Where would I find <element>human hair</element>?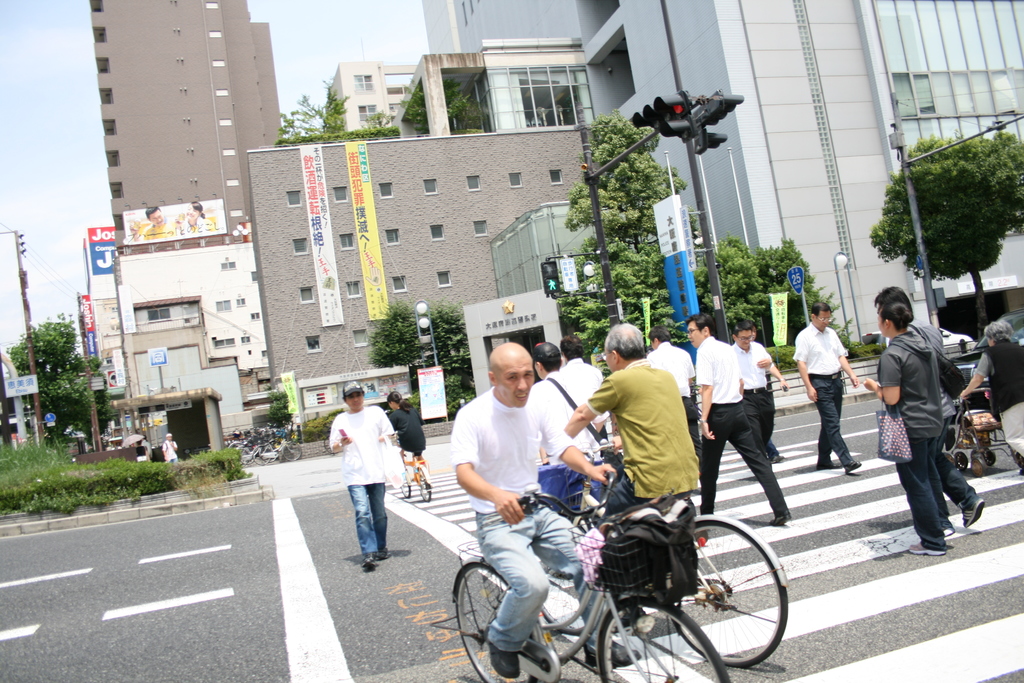
At <box>753,322,757,327</box>.
